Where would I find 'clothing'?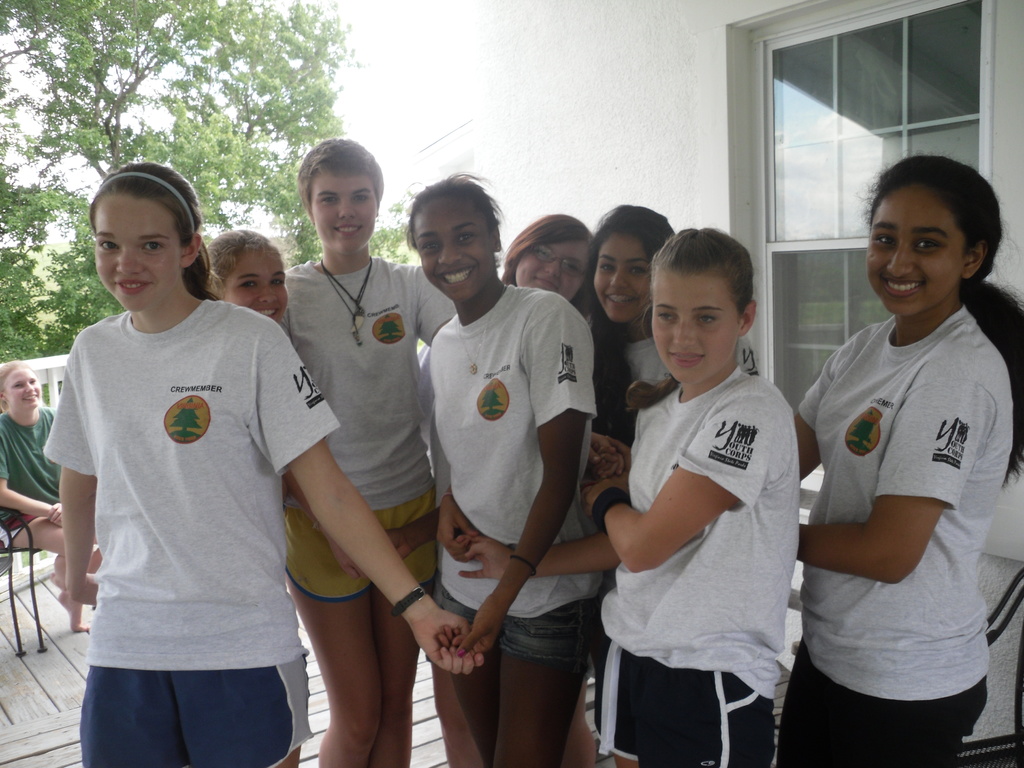
At region(45, 243, 316, 767).
